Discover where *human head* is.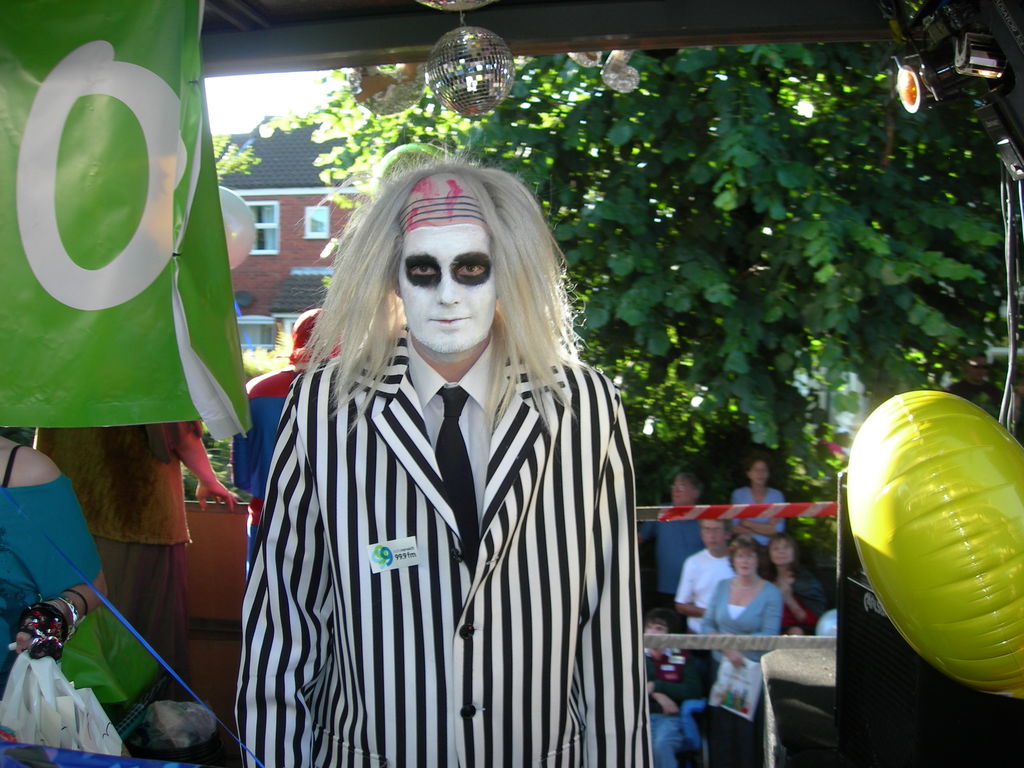
Discovered at Rect(767, 534, 796, 566).
